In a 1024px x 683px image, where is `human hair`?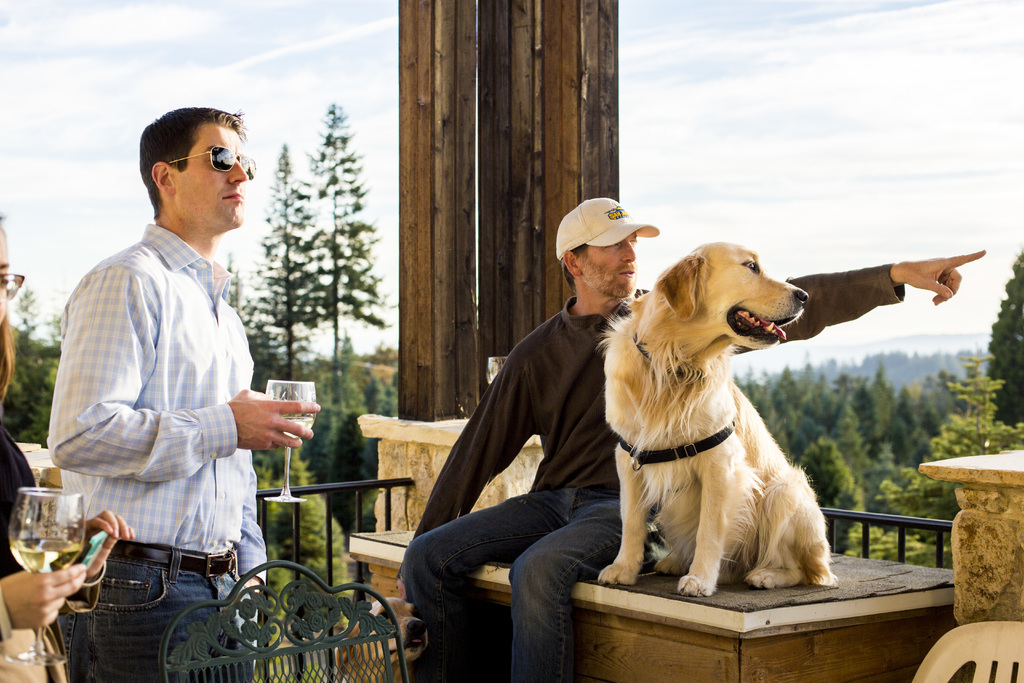
bbox=(563, 236, 588, 299).
